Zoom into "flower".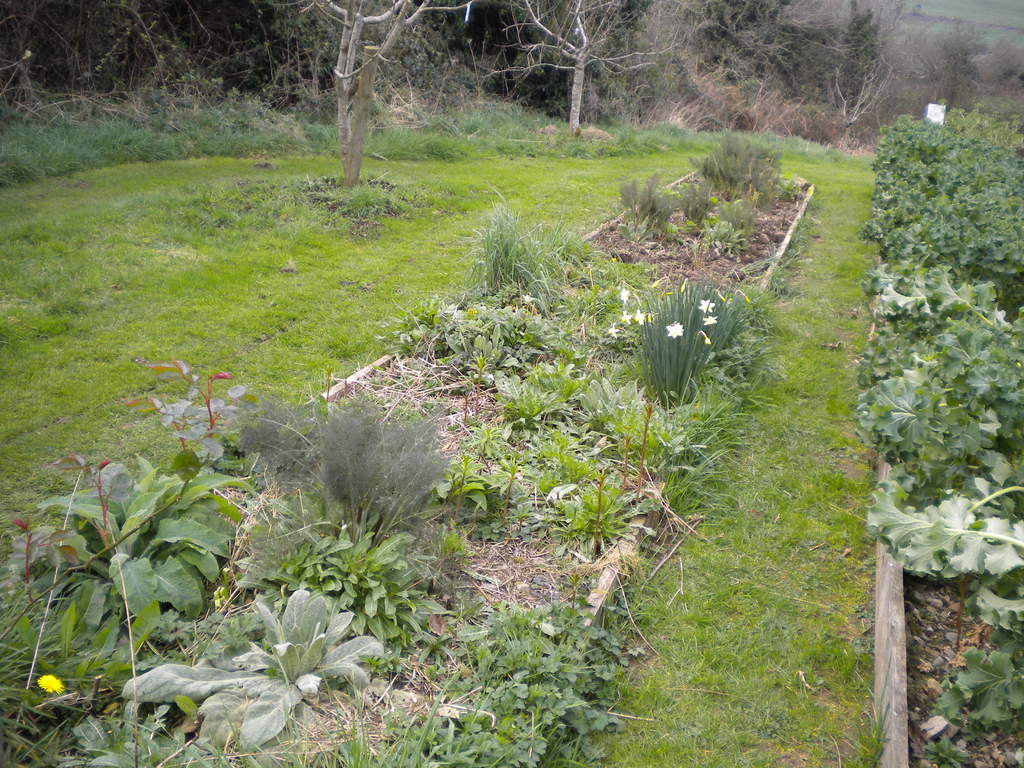
Zoom target: left=667, top=324, right=685, bottom=340.
